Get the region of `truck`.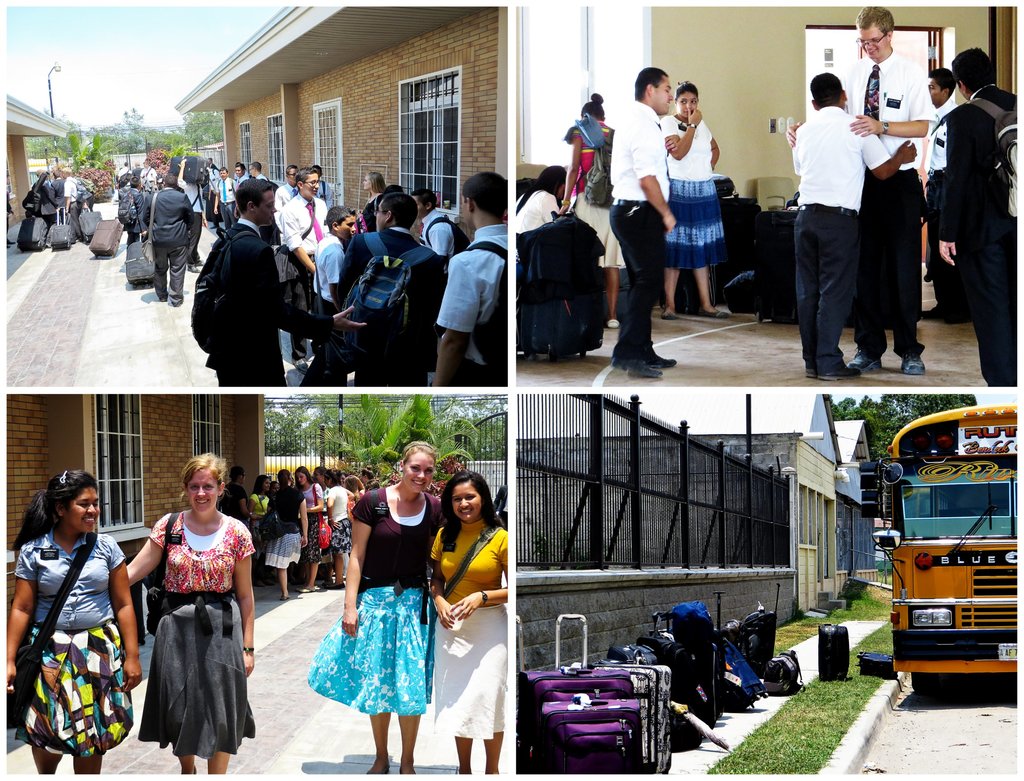
875,428,1017,696.
